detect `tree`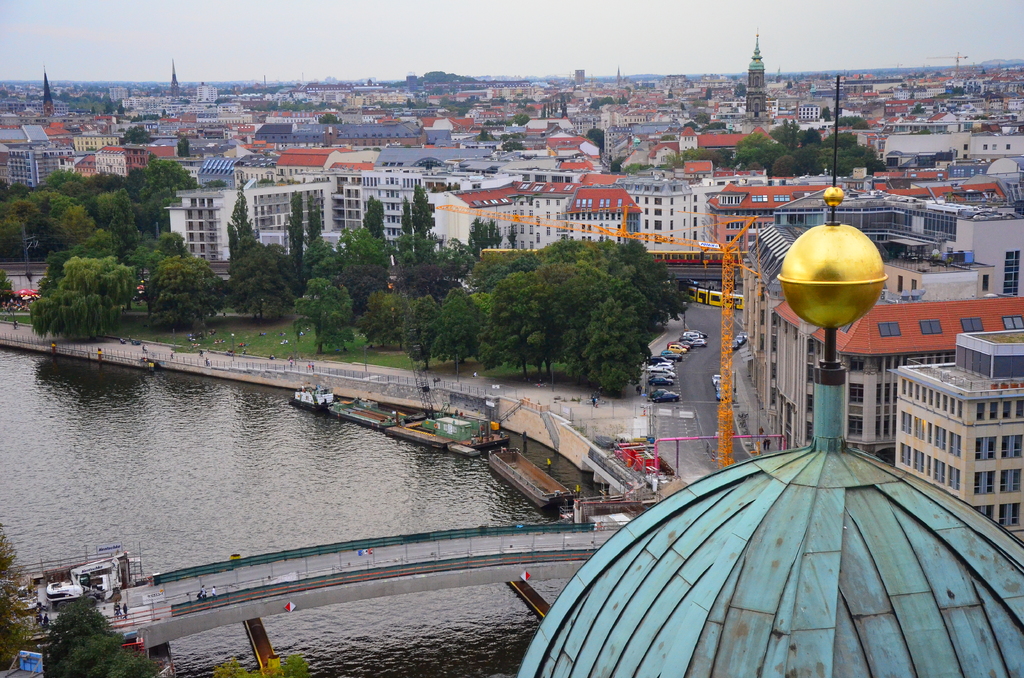
x1=129 y1=167 x2=141 y2=195
